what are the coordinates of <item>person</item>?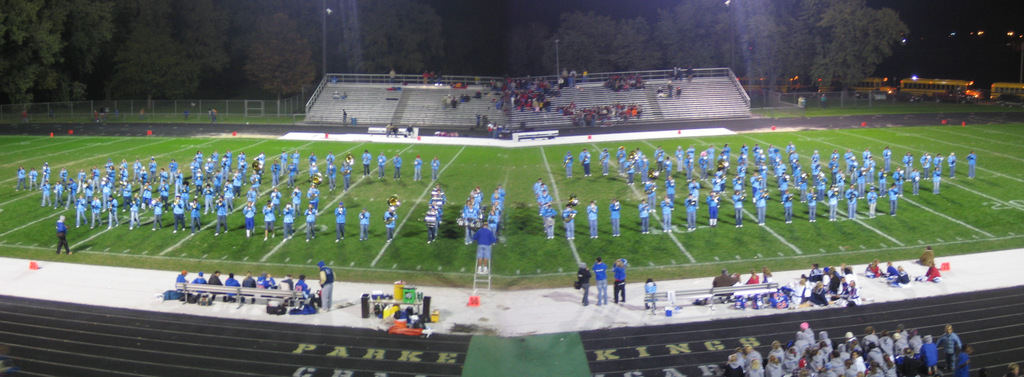
<bbox>243, 271, 254, 299</bbox>.
